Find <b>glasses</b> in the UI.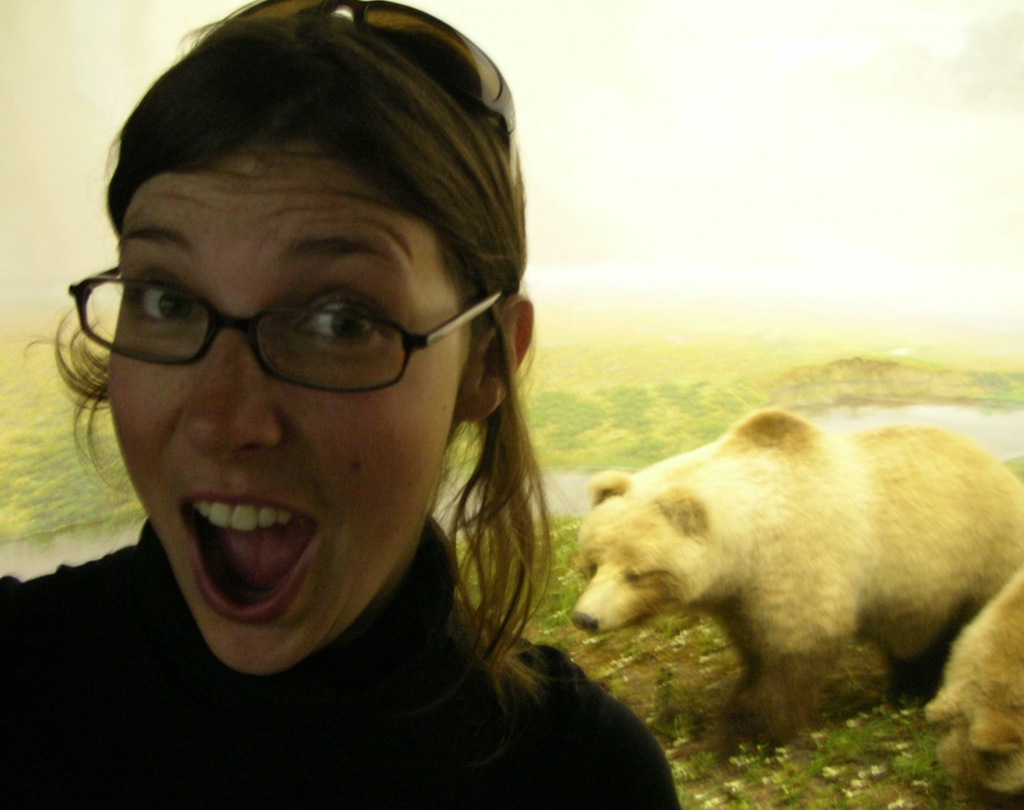
UI element at [69, 271, 505, 389].
